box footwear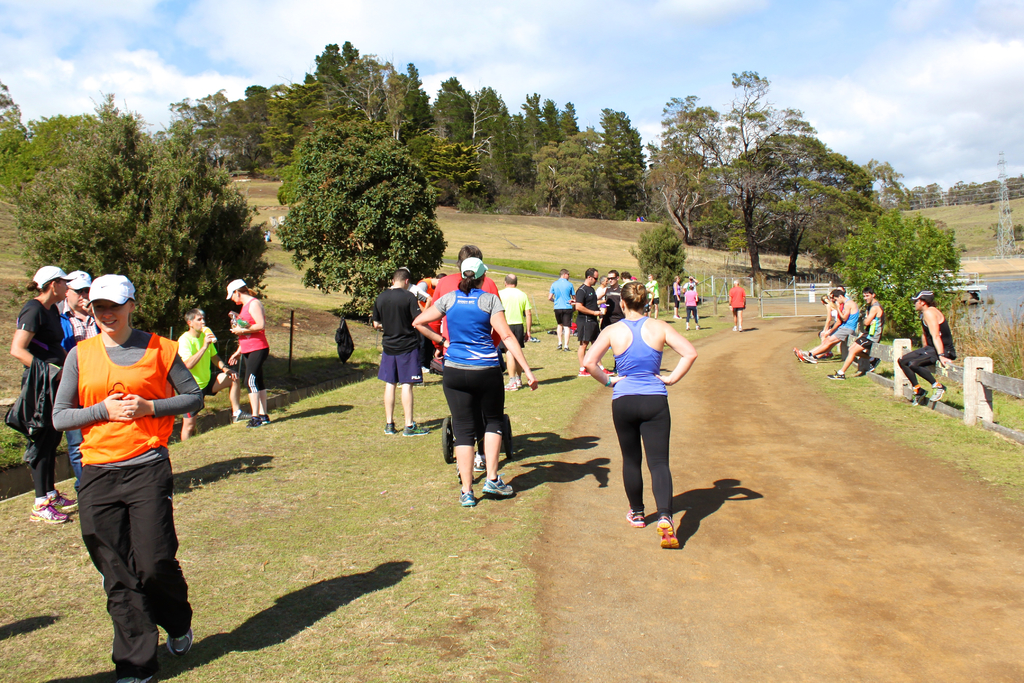
l=820, t=351, r=834, b=360
